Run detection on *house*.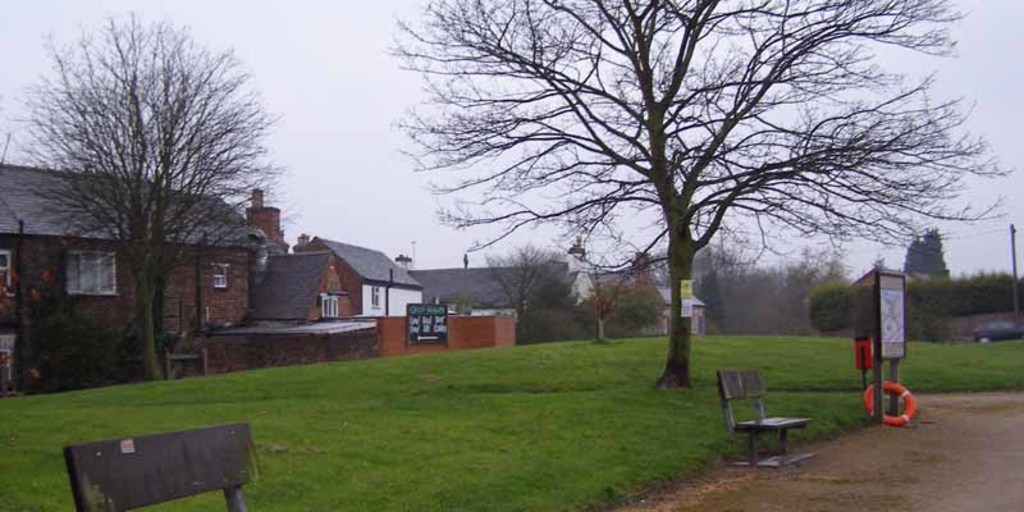
Result: x1=0 y1=168 x2=251 y2=394.
